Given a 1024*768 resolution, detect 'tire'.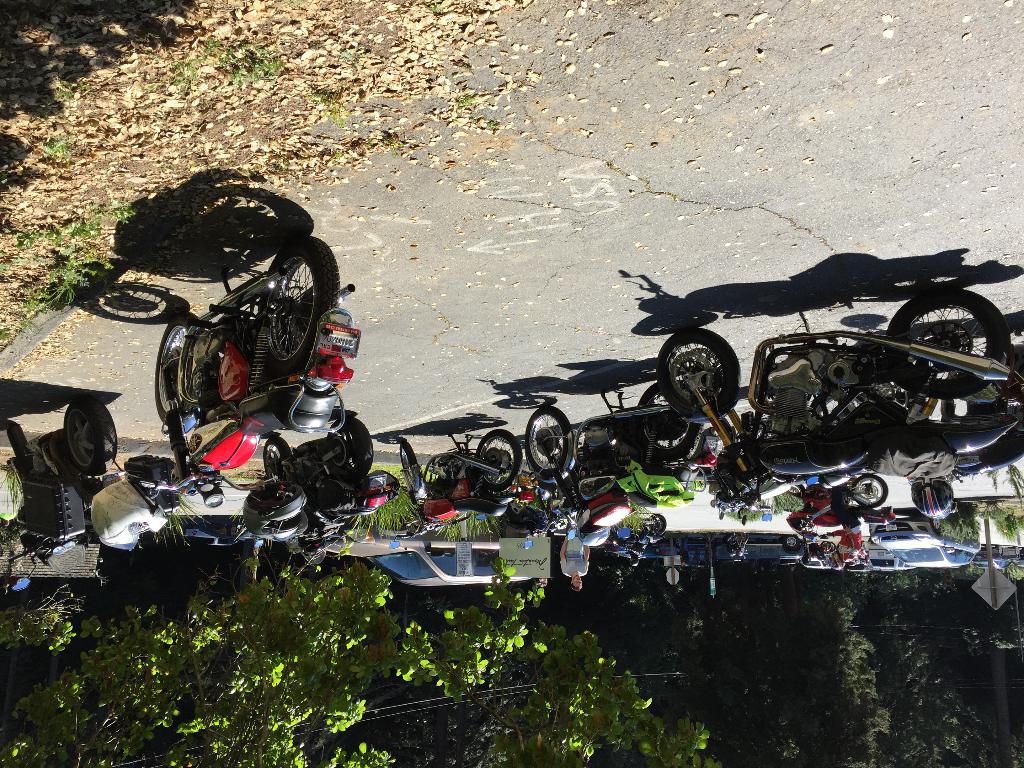
<region>851, 471, 889, 506</region>.
